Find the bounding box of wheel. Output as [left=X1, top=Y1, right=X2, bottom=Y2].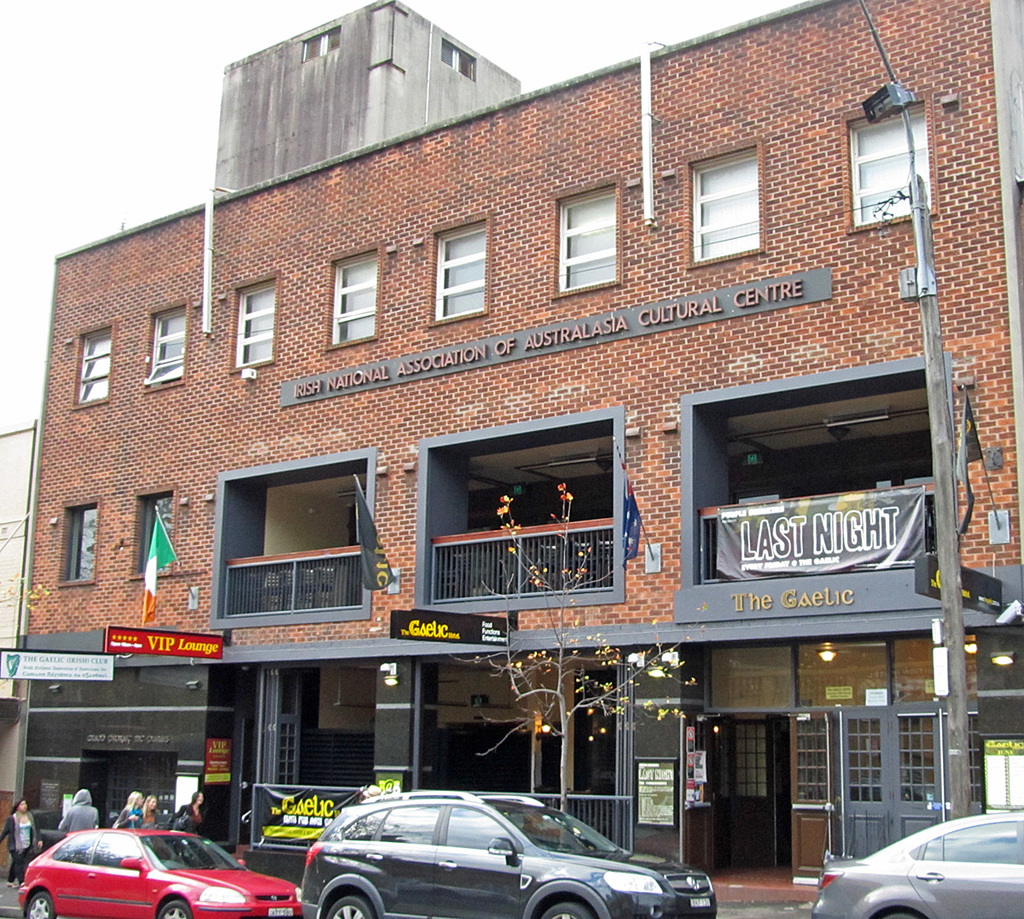
[left=534, top=901, right=591, bottom=918].
